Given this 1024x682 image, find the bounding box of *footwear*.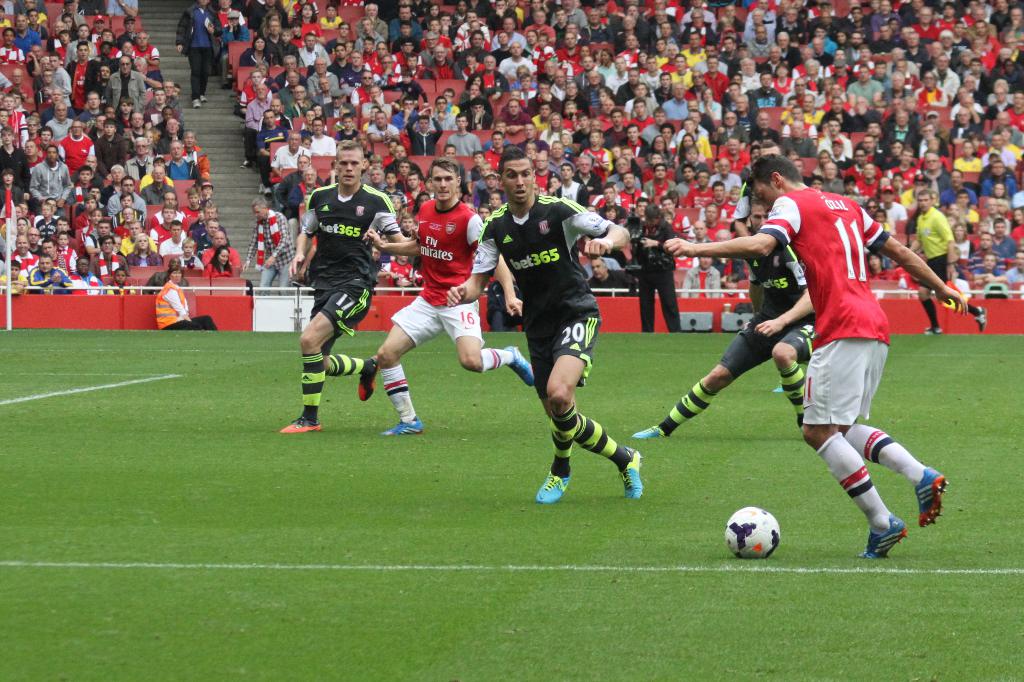
(left=614, top=444, right=644, bottom=501).
